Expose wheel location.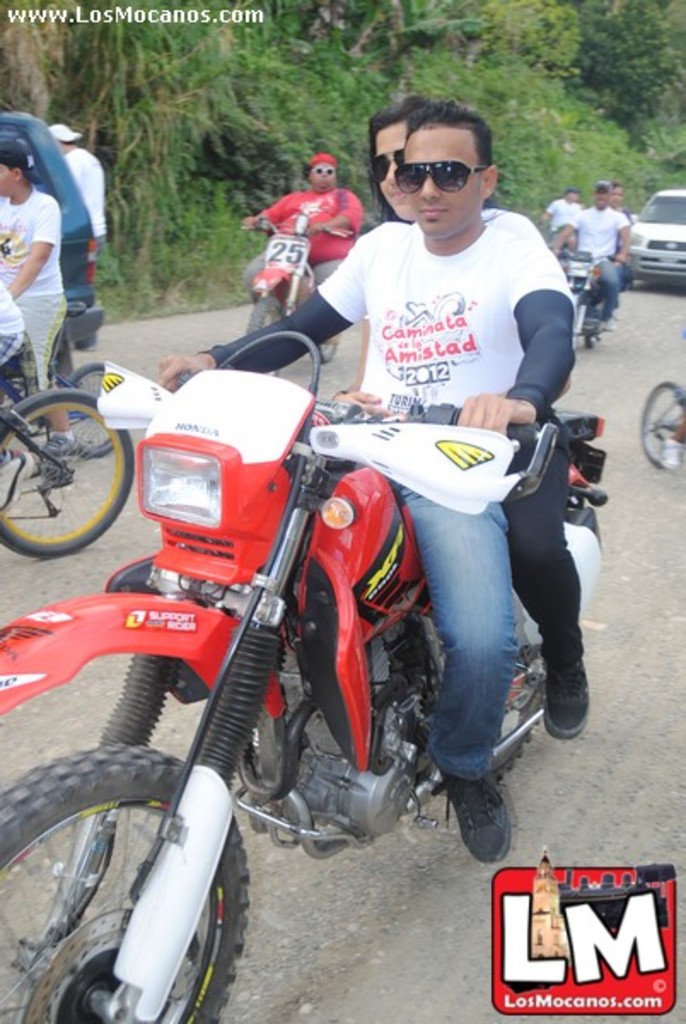
Exposed at (58,360,128,459).
